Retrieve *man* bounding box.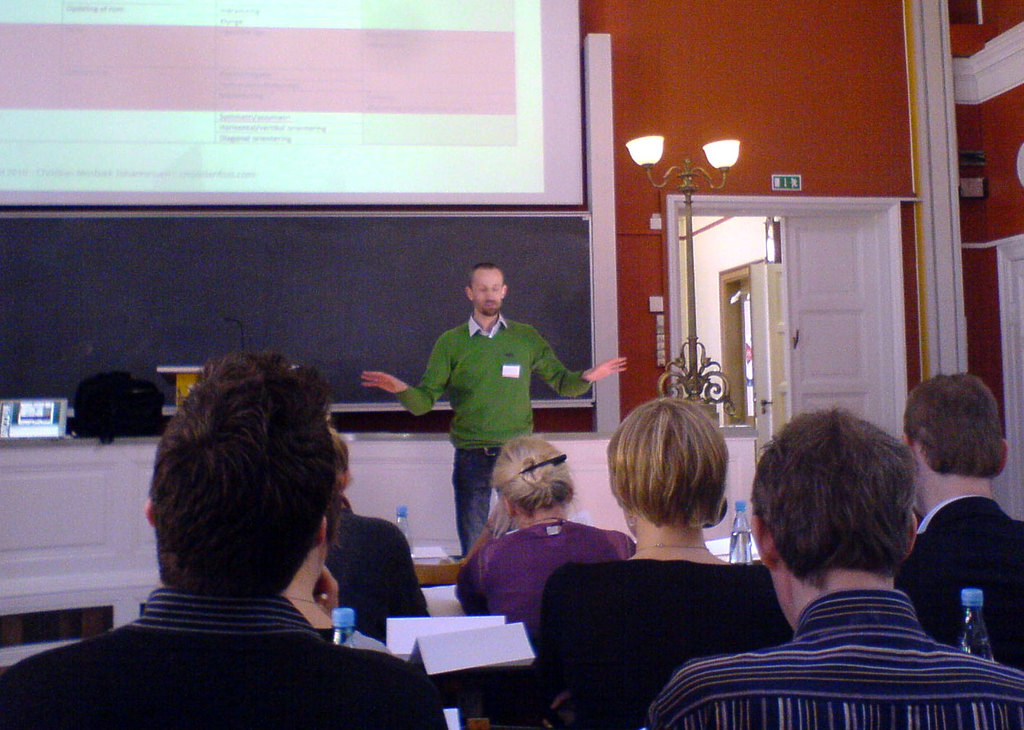
Bounding box: [0,351,447,729].
